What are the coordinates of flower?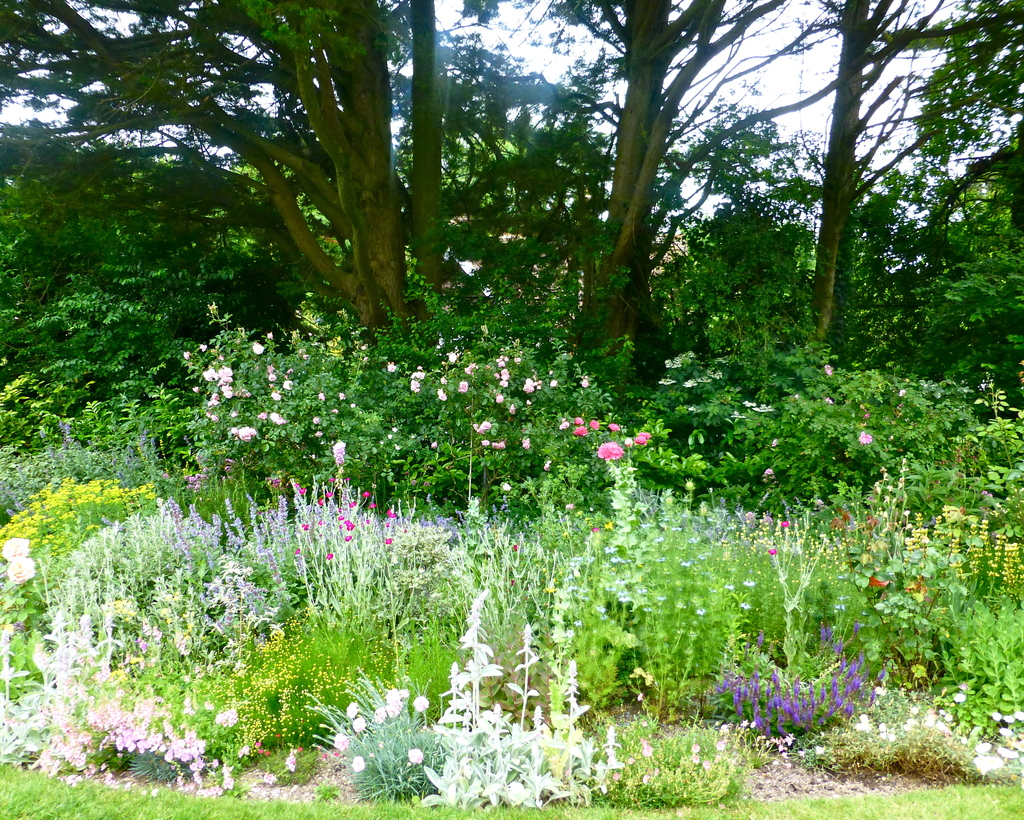
197:342:209:353.
